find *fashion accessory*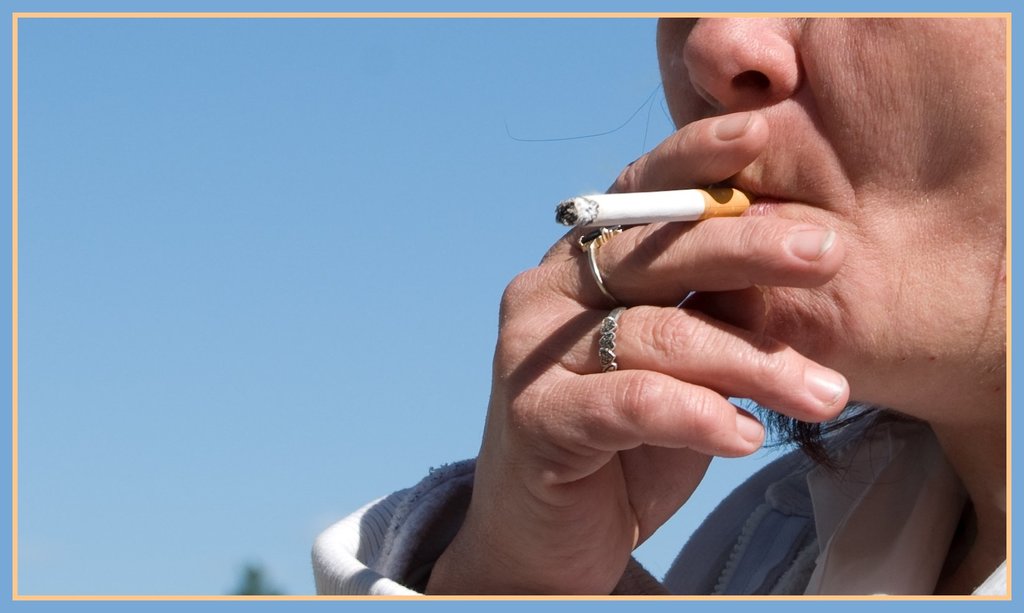
region(598, 304, 629, 376)
